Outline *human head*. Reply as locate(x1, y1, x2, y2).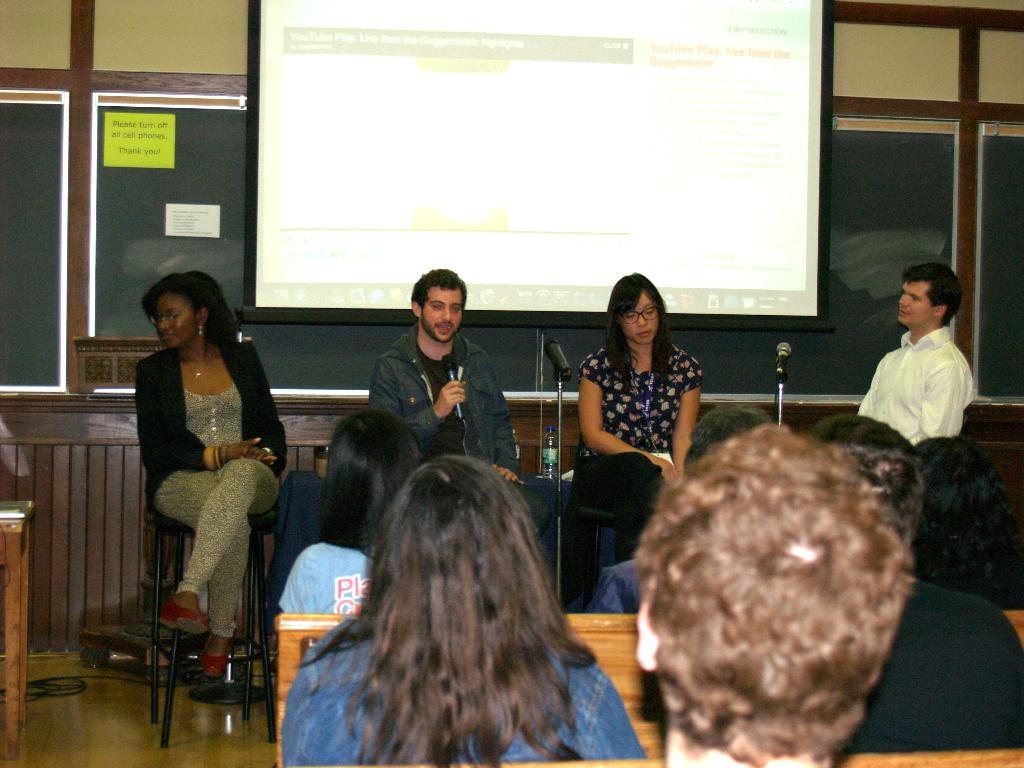
locate(381, 455, 542, 644).
